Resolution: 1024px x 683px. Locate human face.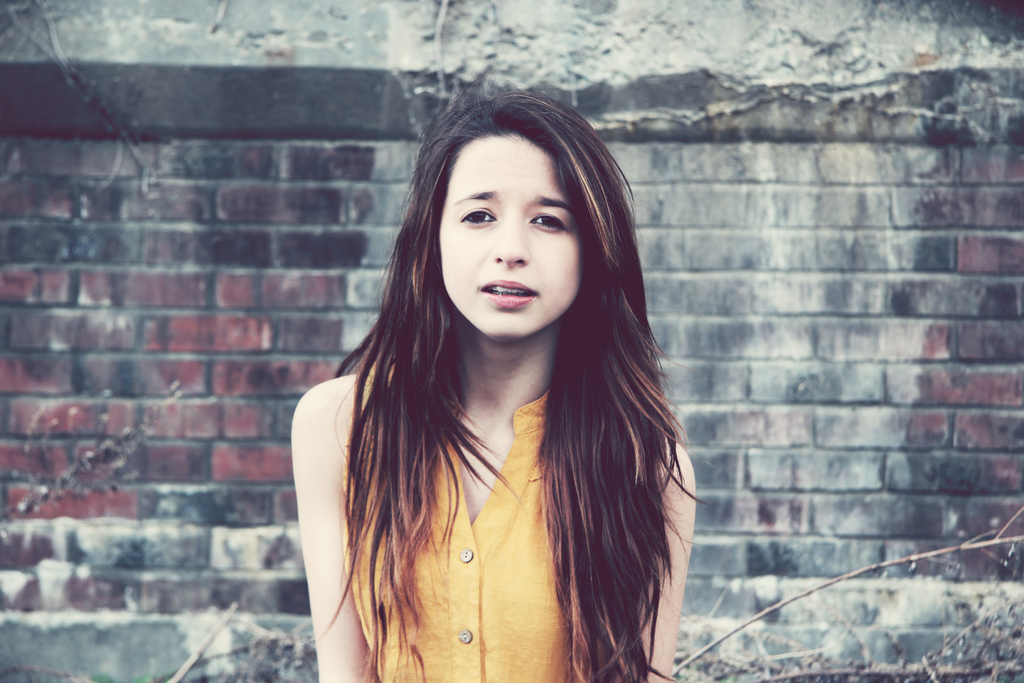
x1=439 y1=128 x2=584 y2=339.
